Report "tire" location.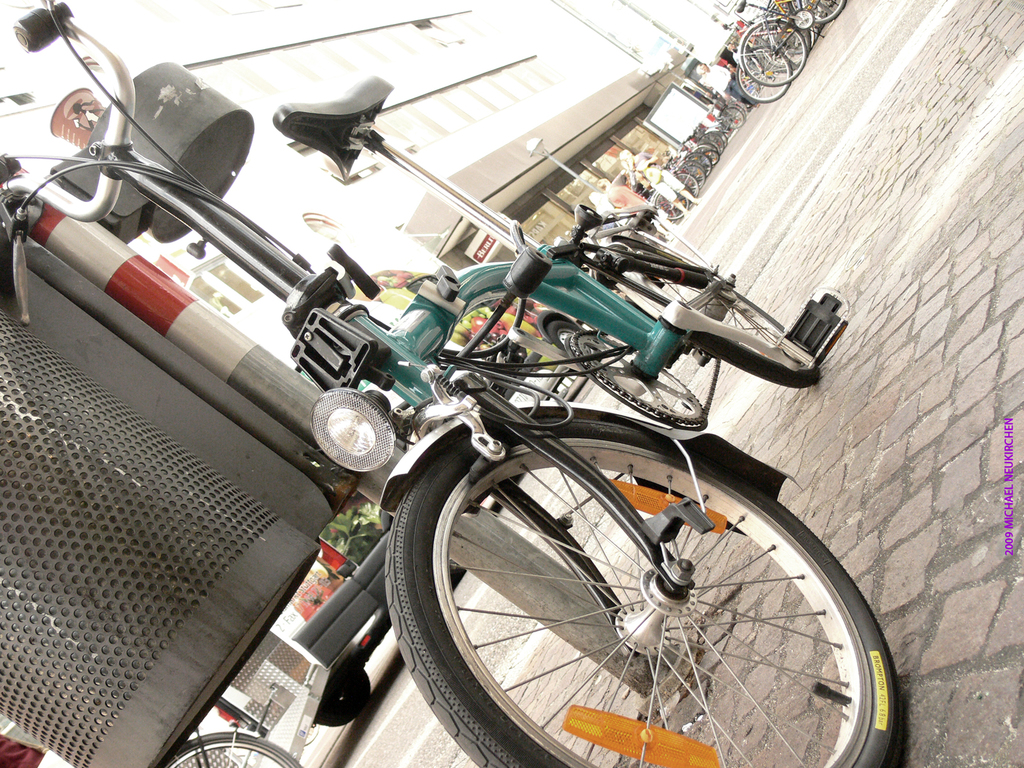
Report: x1=650, y1=184, x2=692, y2=223.
